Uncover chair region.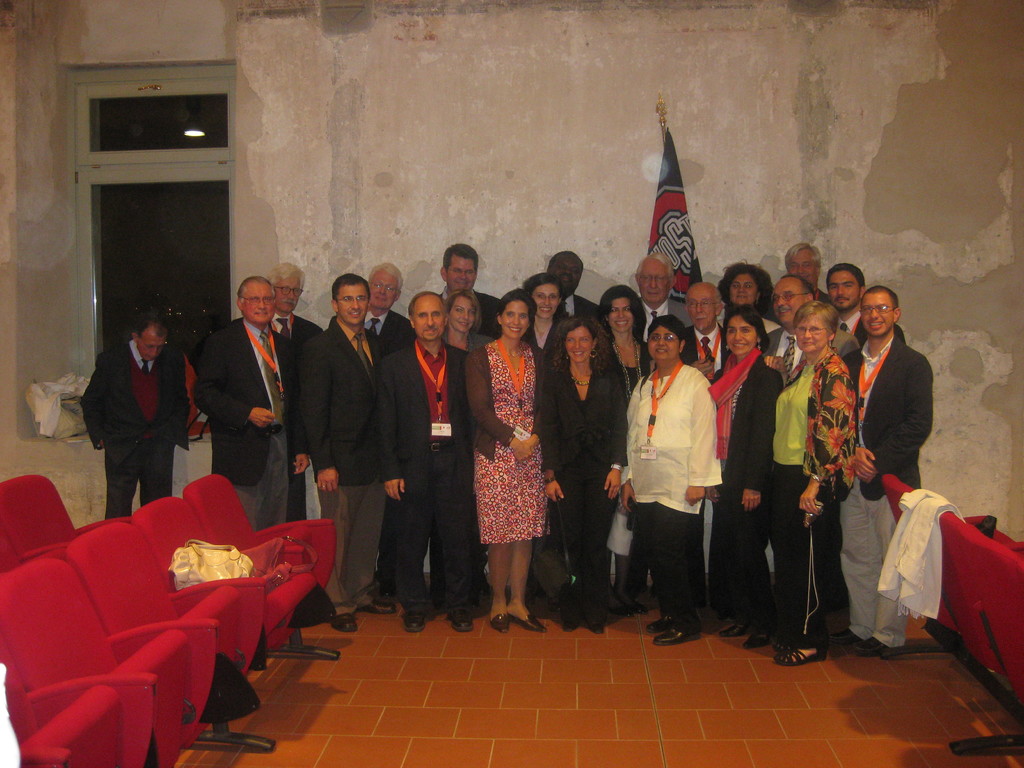
Uncovered: bbox=(0, 555, 198, 767).
